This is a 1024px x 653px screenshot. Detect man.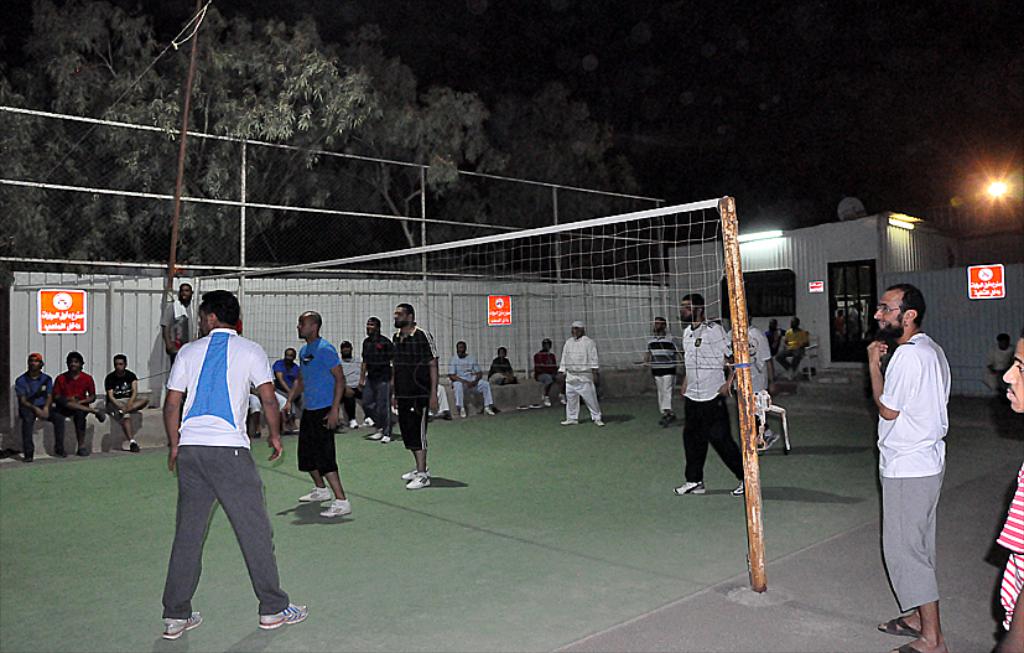
x1=781 y1=315 x2=809 y2=378.
